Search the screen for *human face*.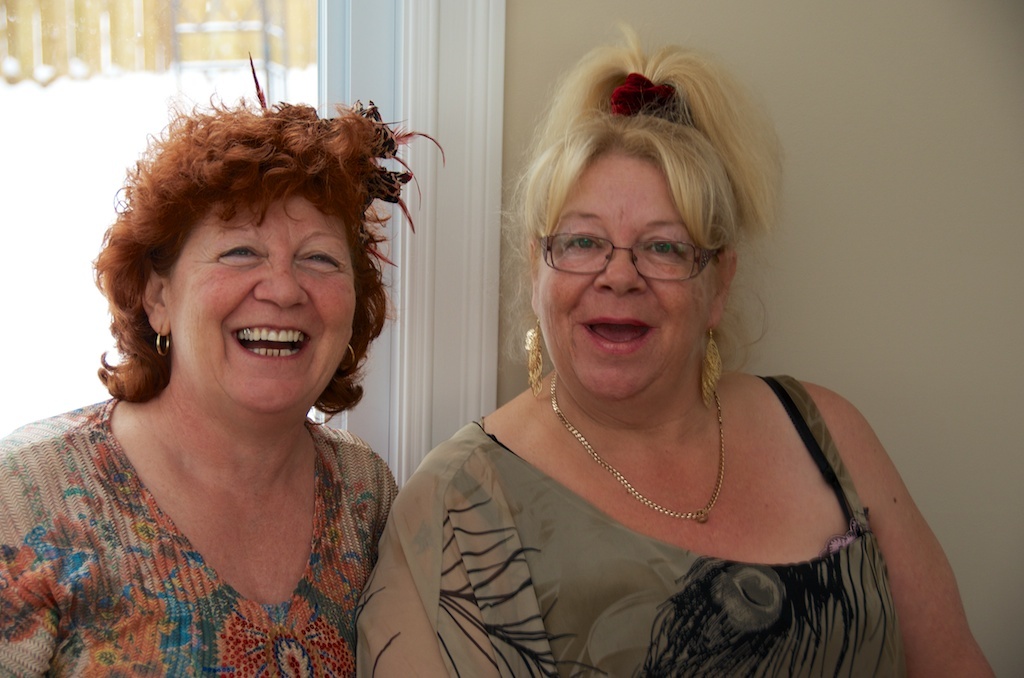
Found at left=158, top=199, right=353, bottom=408.
